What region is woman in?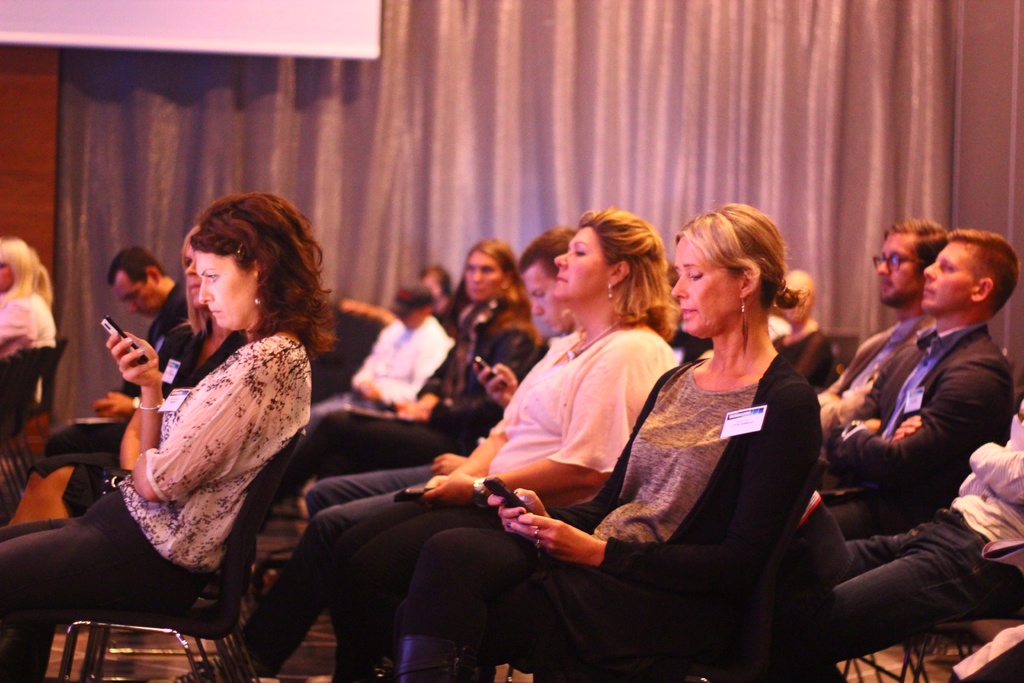
bbox=[0, 185, 332, 628].
